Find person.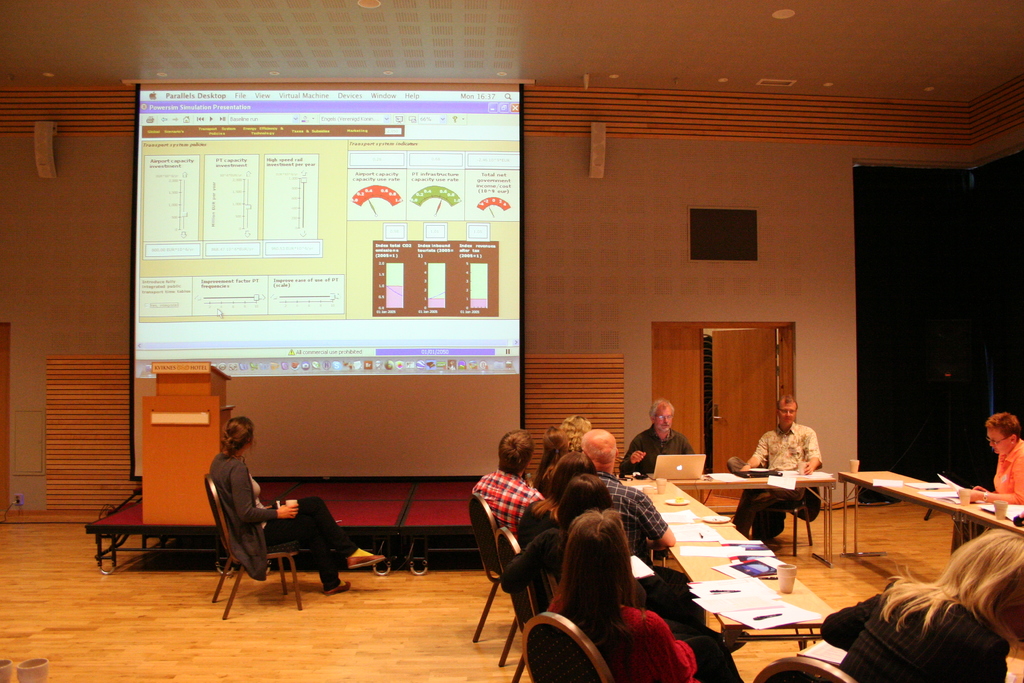
bbox=(822, 531, 1023, 682).
